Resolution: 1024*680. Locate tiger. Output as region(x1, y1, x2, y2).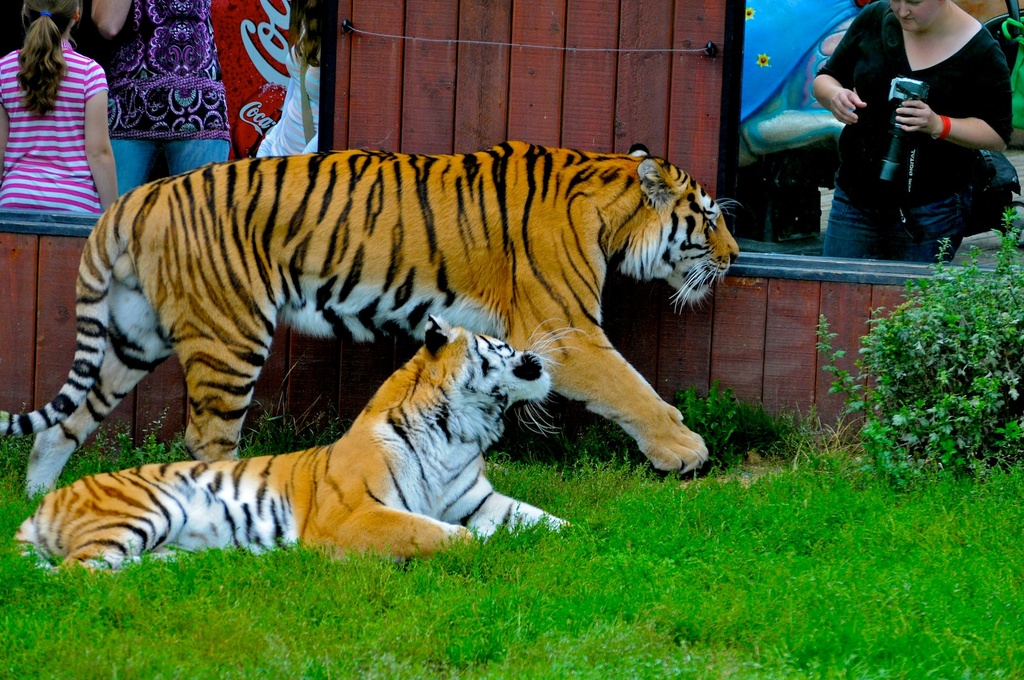
region(13, 313, 588, 574).
